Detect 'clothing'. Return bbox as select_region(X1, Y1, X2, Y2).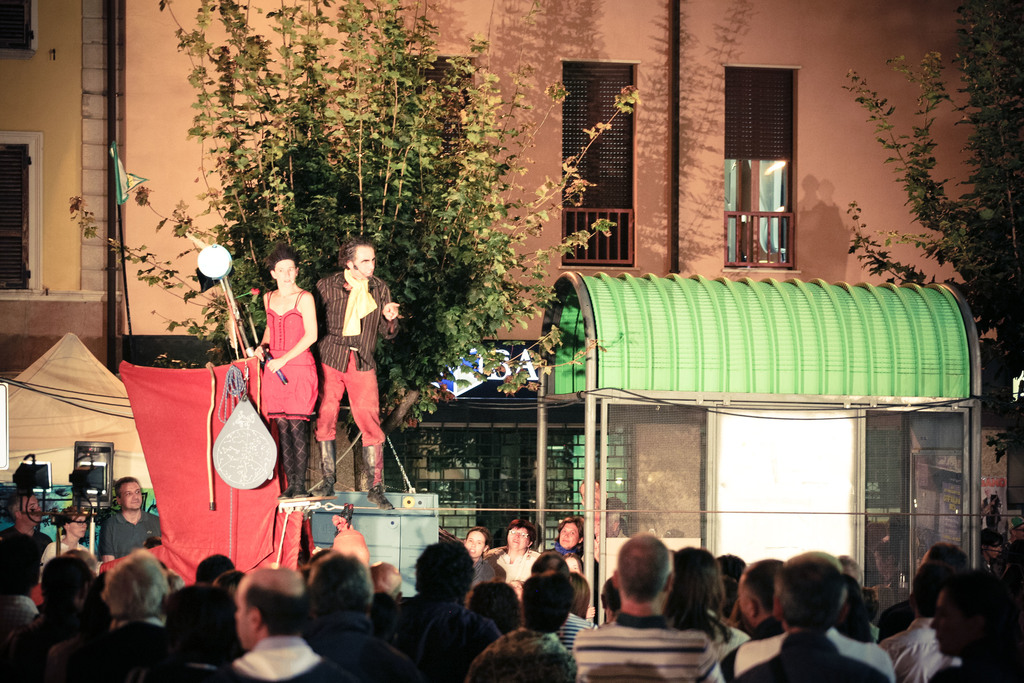
select_region(885, 614, 946, 682).
